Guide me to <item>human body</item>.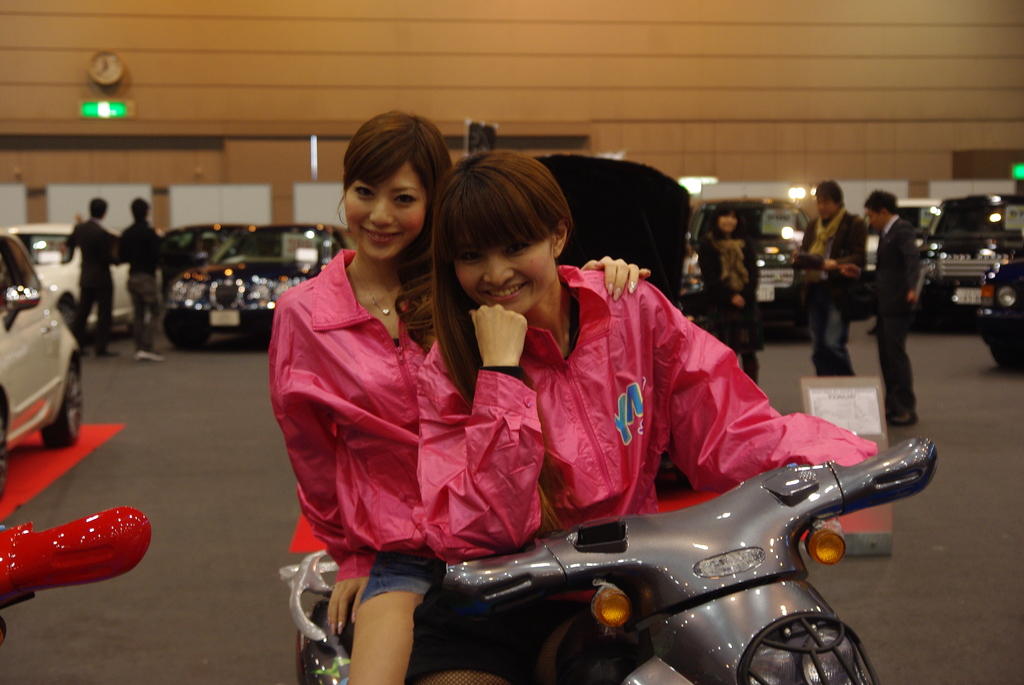
Guidance: {"x1": 266, "y1": 106, "x2": 645, "y2": 671}.
